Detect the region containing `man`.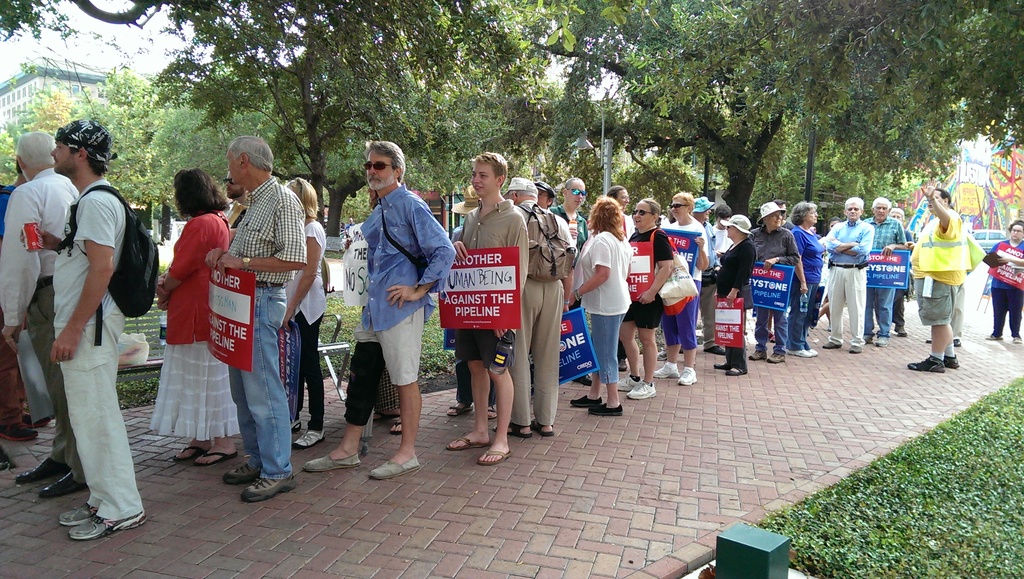
859/196/911/348.
